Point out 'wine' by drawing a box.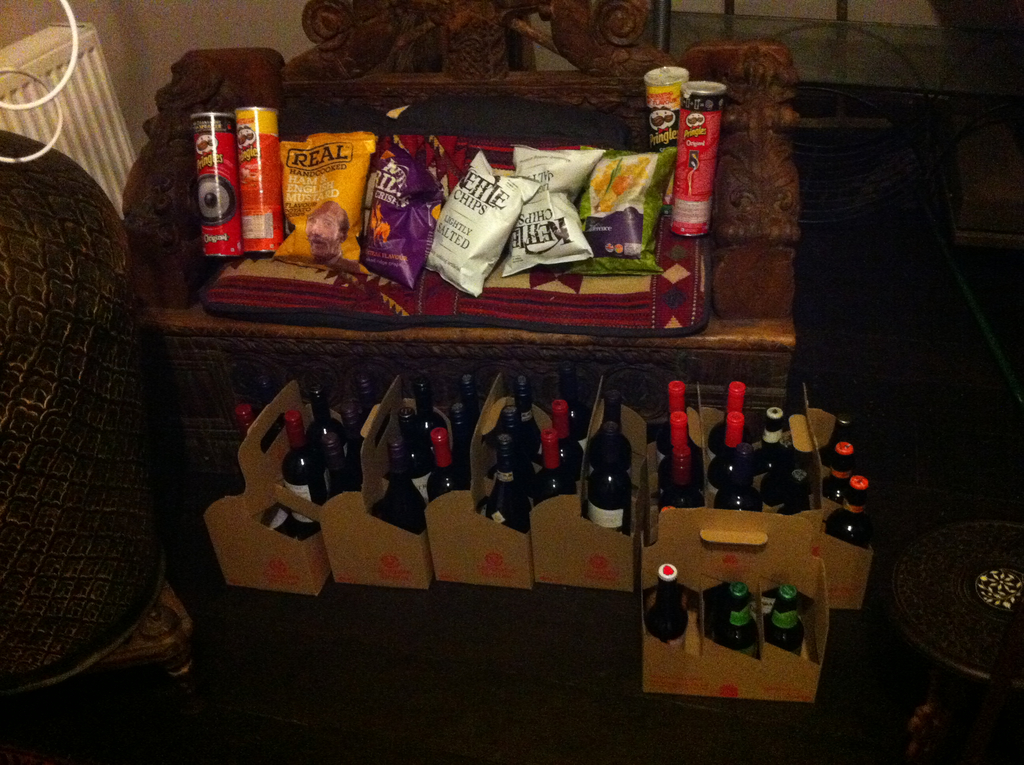
BBox(259, 374, 294, 442).
